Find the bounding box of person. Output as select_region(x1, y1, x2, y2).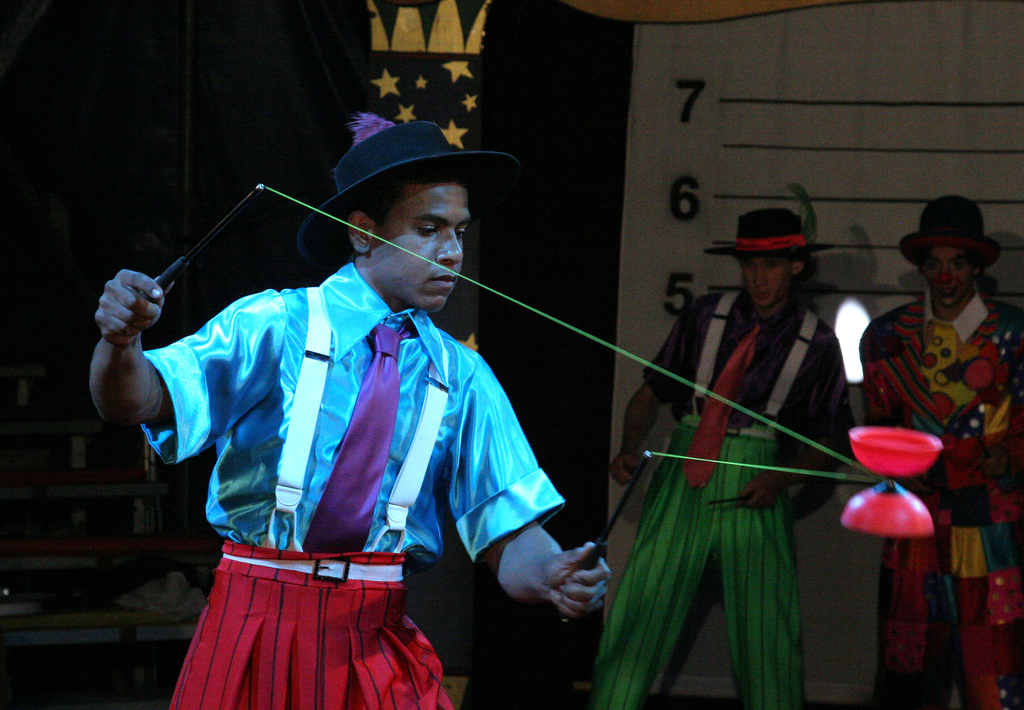
select_region(855, 195, 1023, 709).
